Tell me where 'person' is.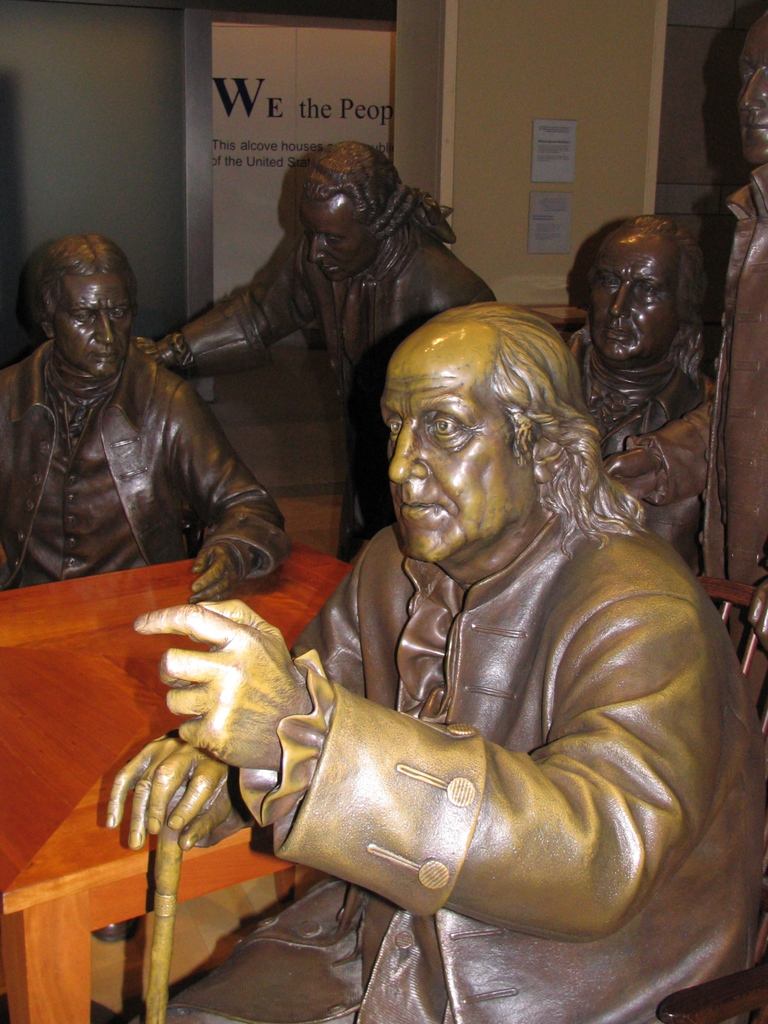
'person' is at x1=92 y1=309 x2=767 y2=1023.
